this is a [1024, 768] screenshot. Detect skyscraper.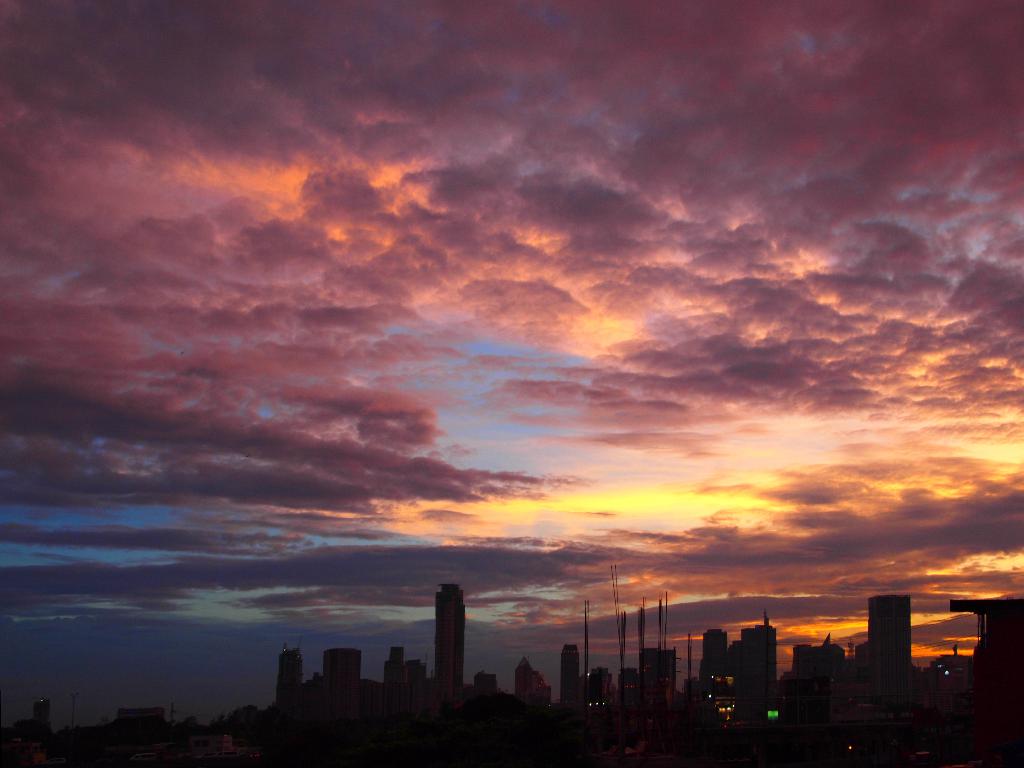
region(700, 626, 730, 683).
